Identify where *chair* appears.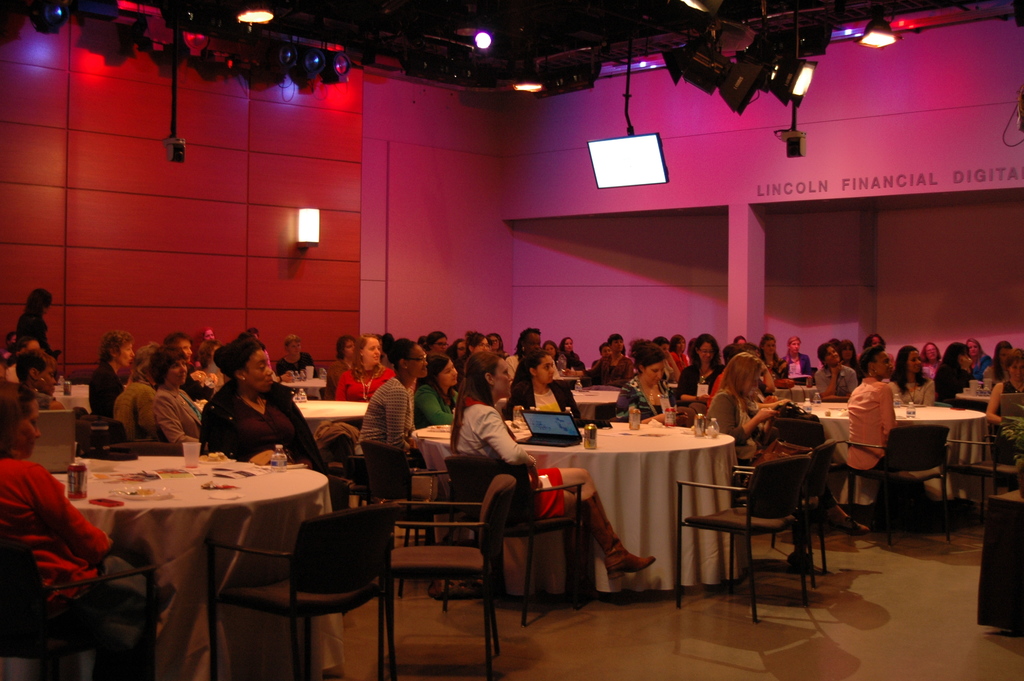
Appears at 79:408:132:458.
